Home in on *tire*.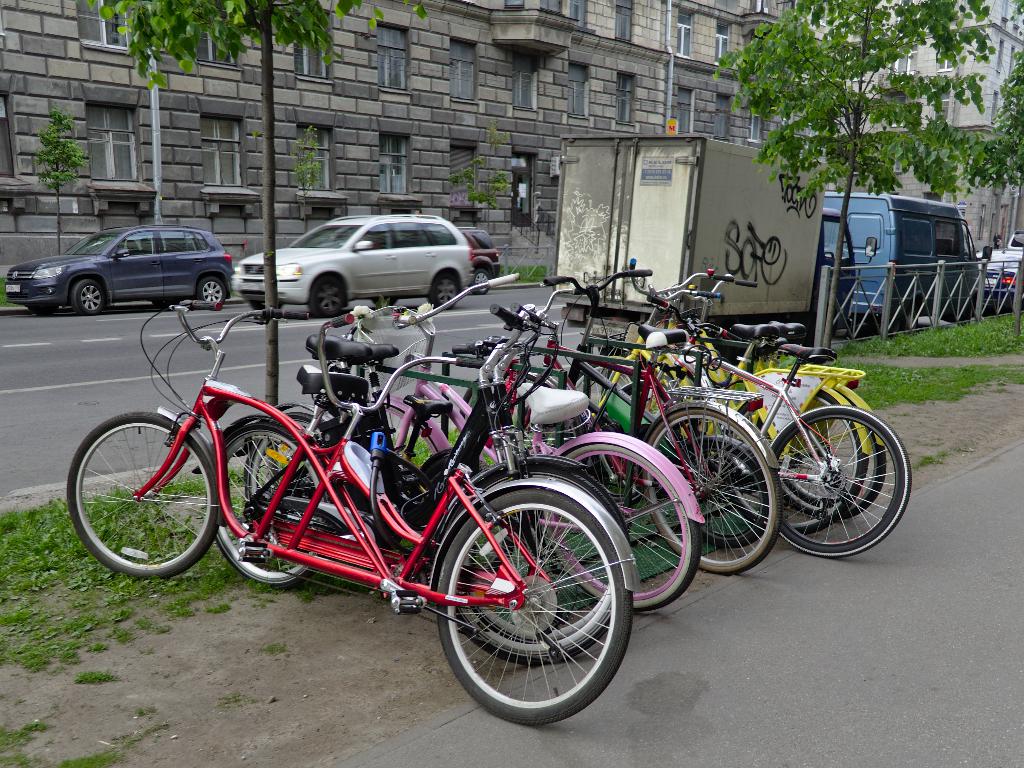
Homed in at region(541, 442, 701, 611).
